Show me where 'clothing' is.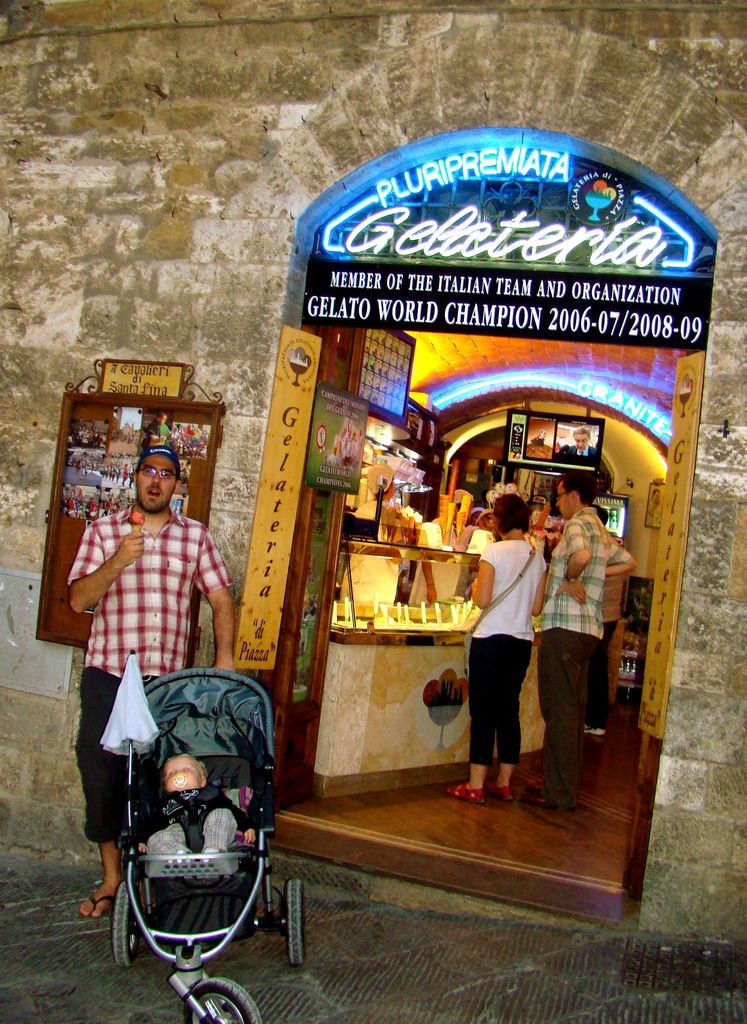
'clothing' is at x1=466 y1=539 x2=550 y2=767.
